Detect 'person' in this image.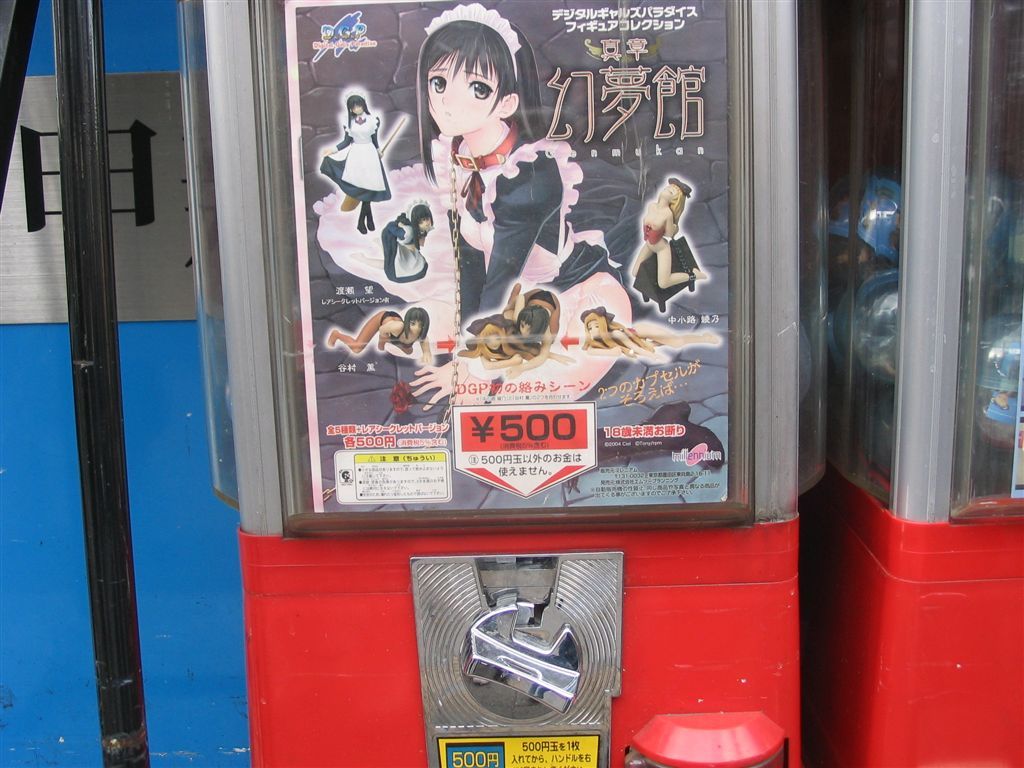
Detection: [317, 88, 391, 237].
